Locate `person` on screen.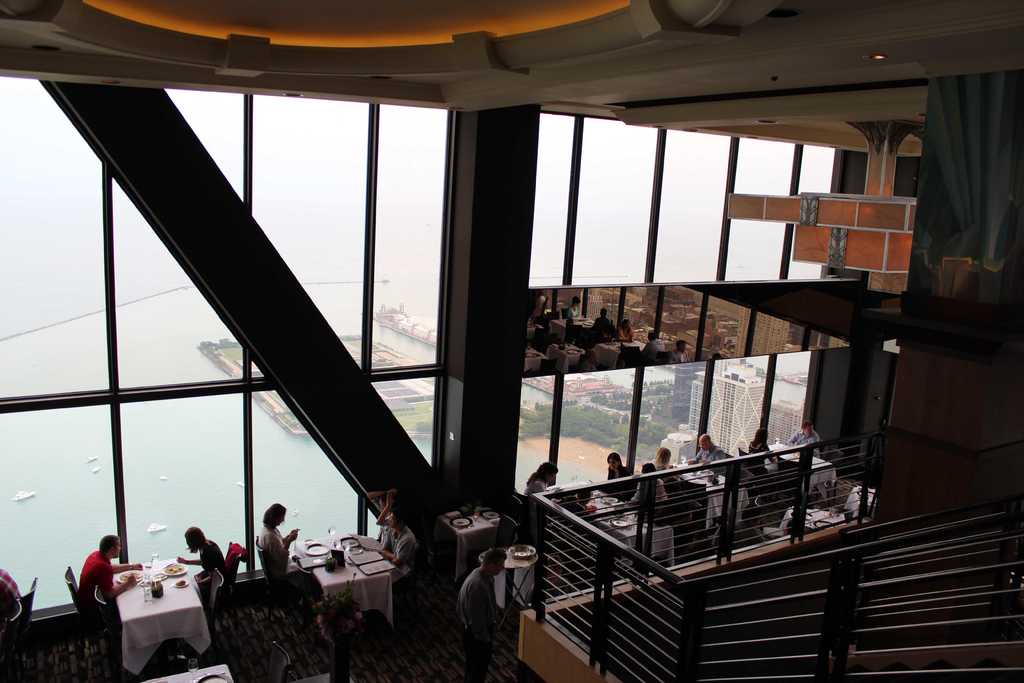
On screen at select_region(63, 534, 124, 643).
